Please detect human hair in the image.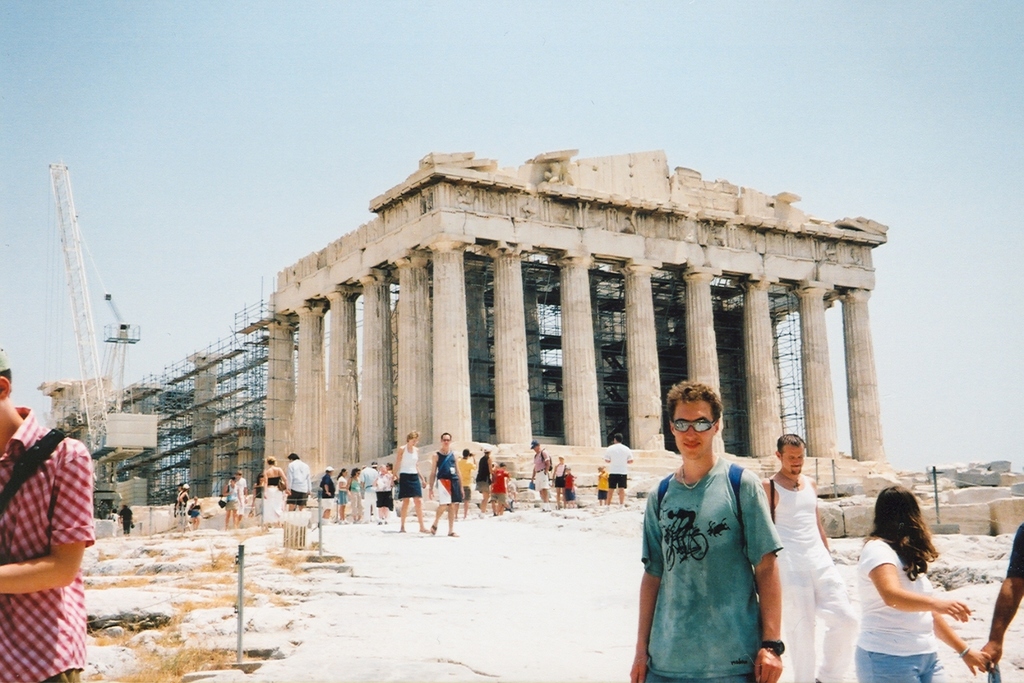
(x1=861, y1=485, x2=941, y2=584).
